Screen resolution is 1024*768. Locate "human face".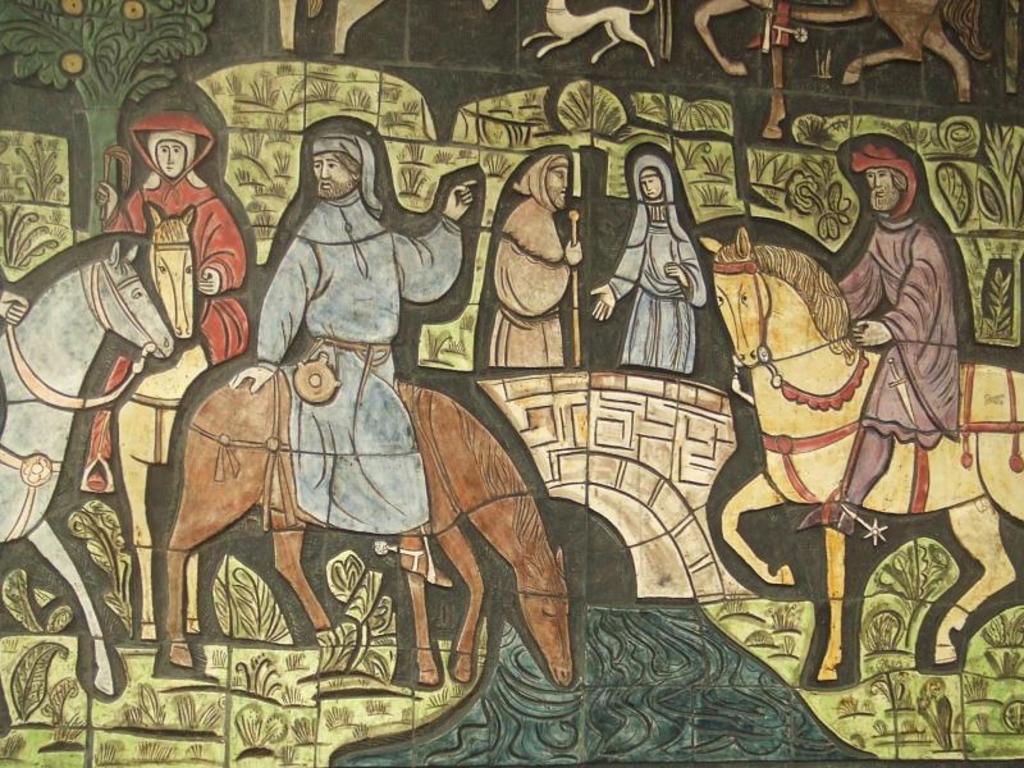
select_region(550, 168, 567, 201).
